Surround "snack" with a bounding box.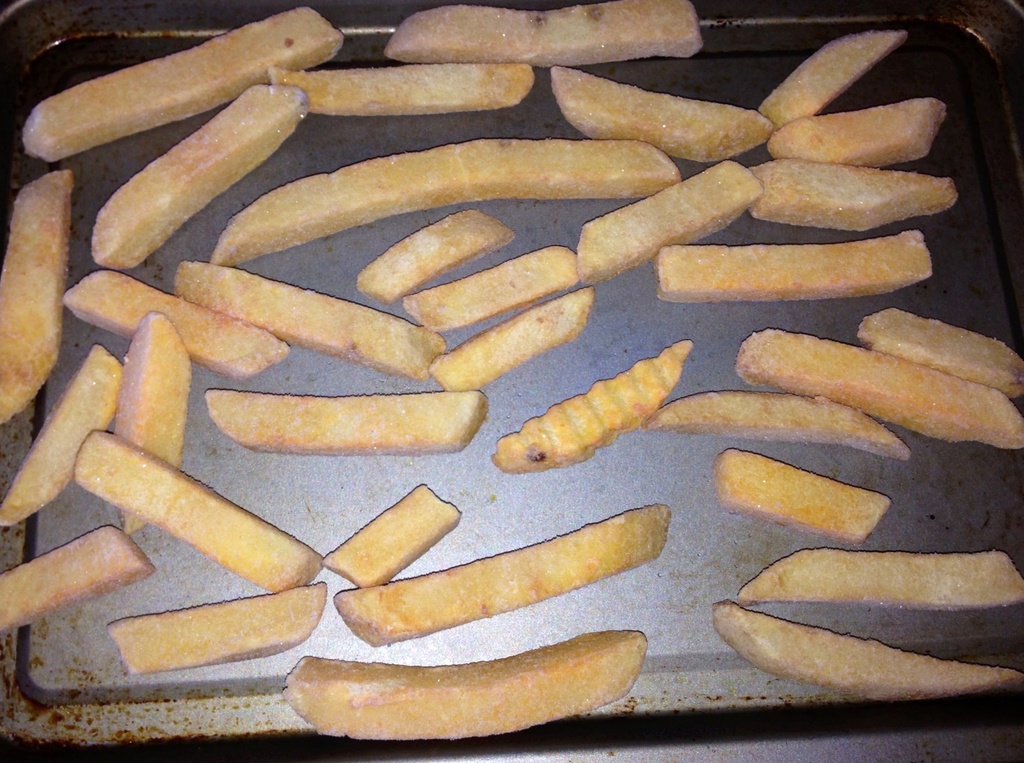
[left=578, top=159, right=724, bottom=285].
